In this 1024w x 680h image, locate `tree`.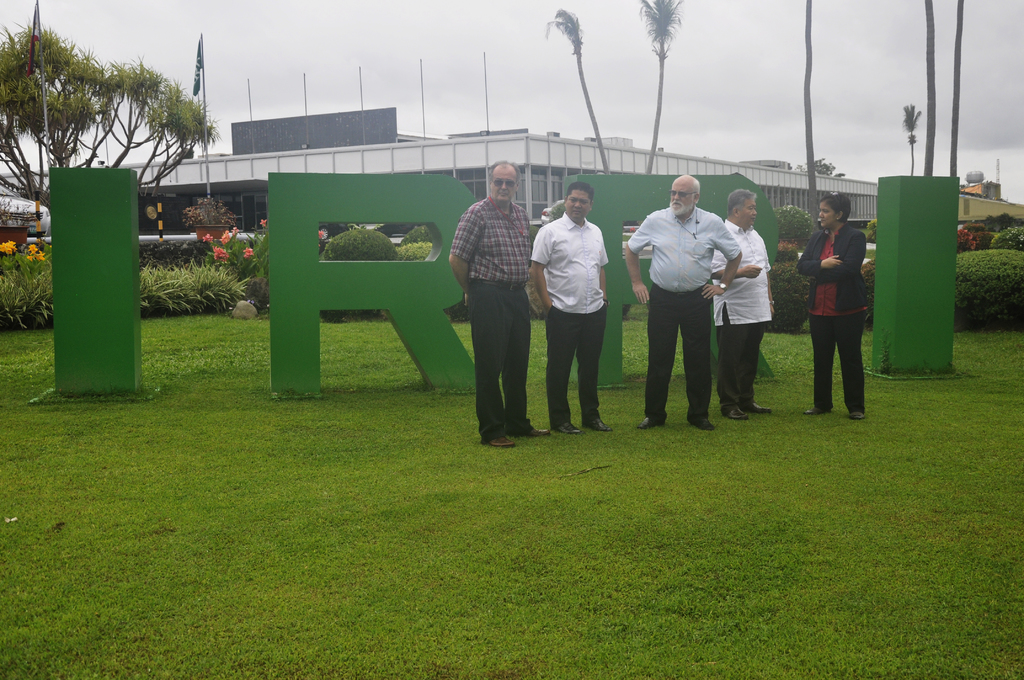
Bounding box: [540,3,614,173].
